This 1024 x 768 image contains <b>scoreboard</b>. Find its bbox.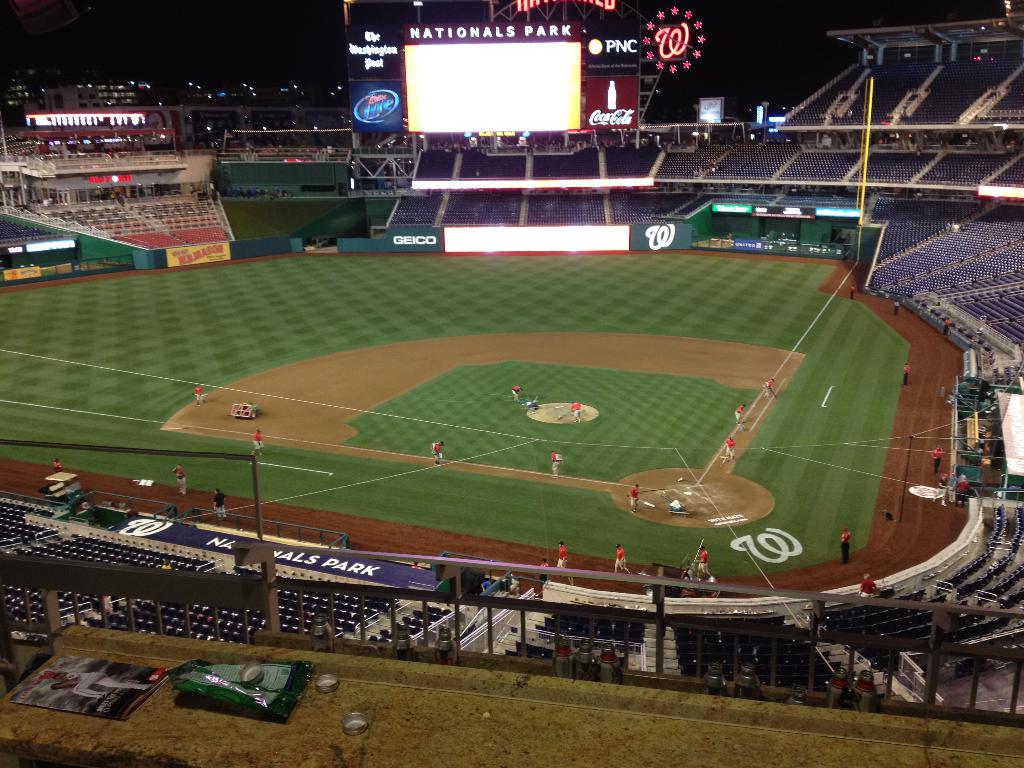
detection(344, 13, 646, 135).
